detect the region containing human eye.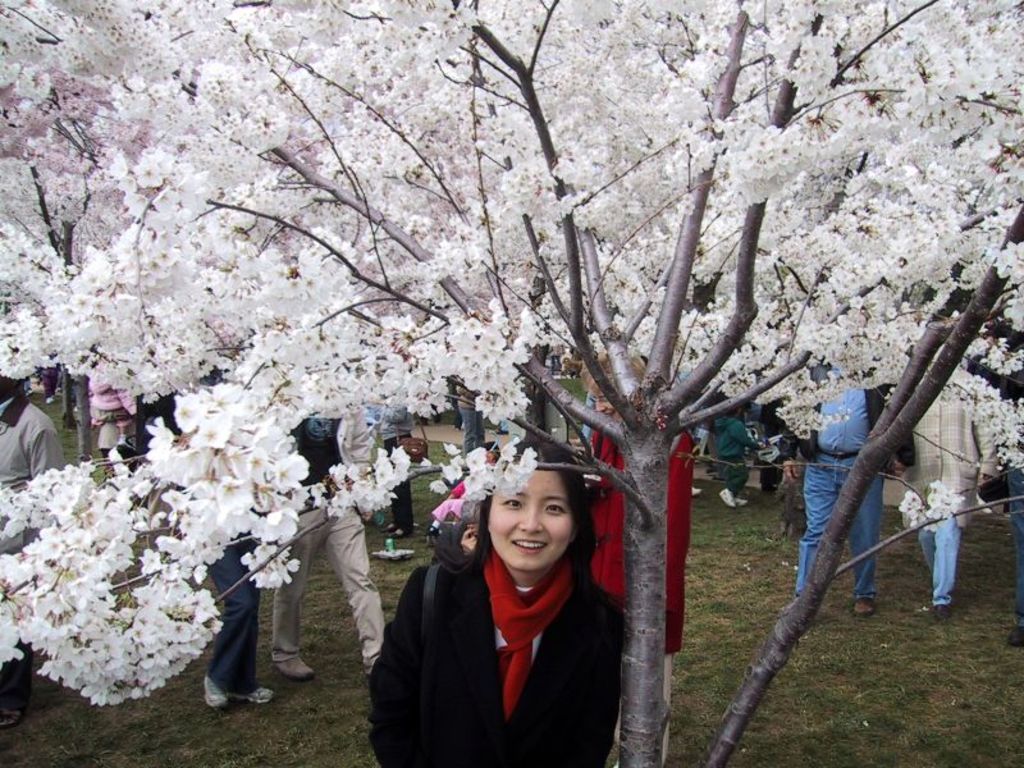
{"x1": 547, "y1": 497, "x2": 566, "y2": 518}.
